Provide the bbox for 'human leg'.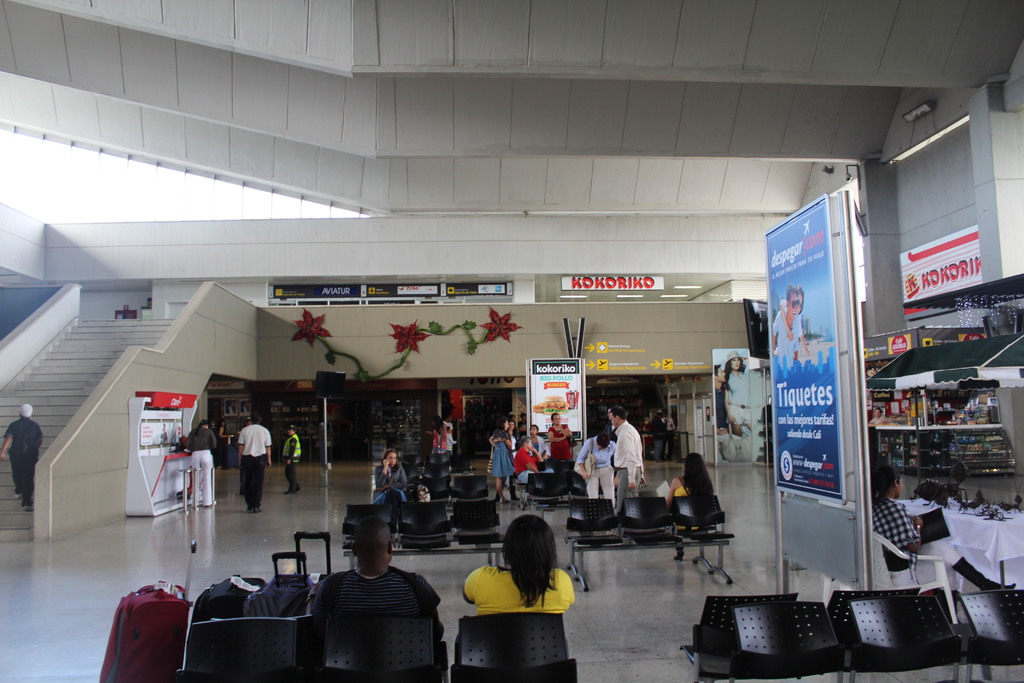
Rect(282, 458, 294, 491).
